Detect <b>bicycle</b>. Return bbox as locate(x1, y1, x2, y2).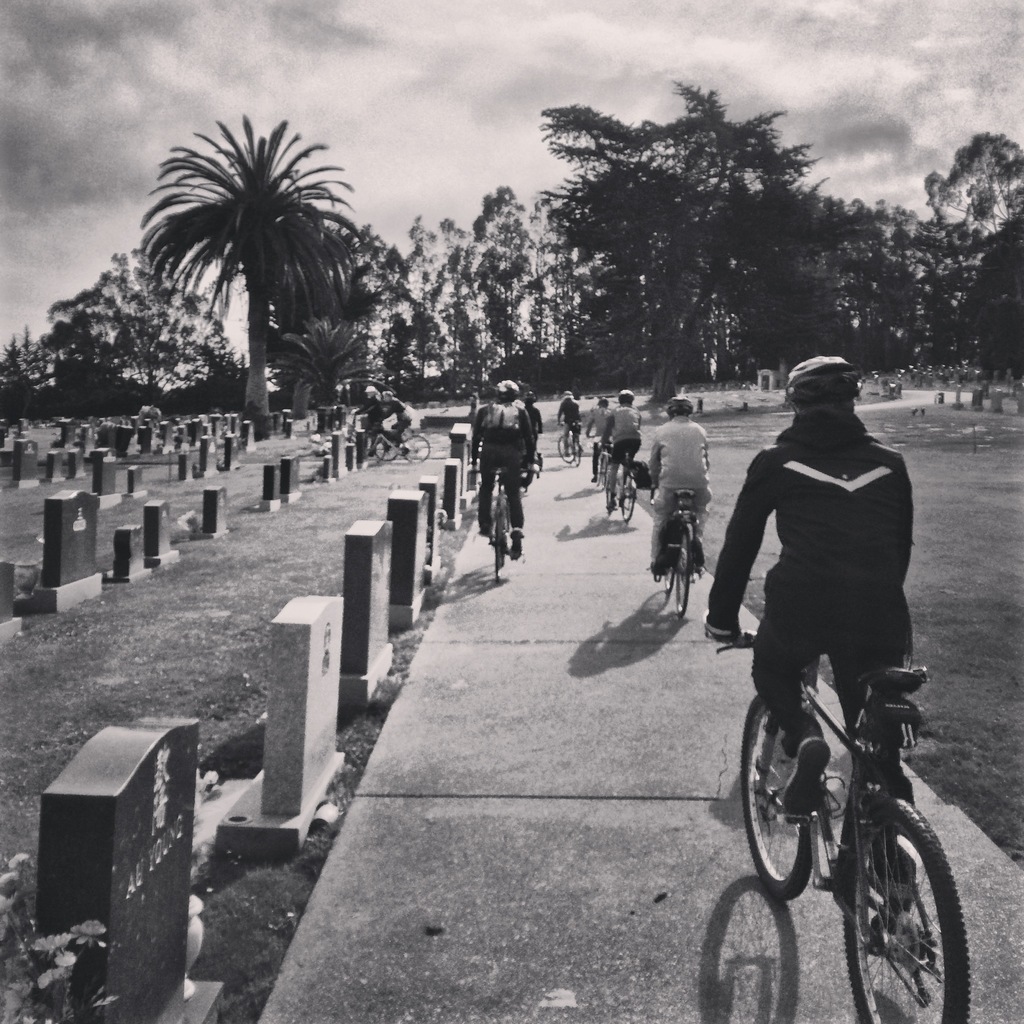
locate(358, 423, 435, 467).
